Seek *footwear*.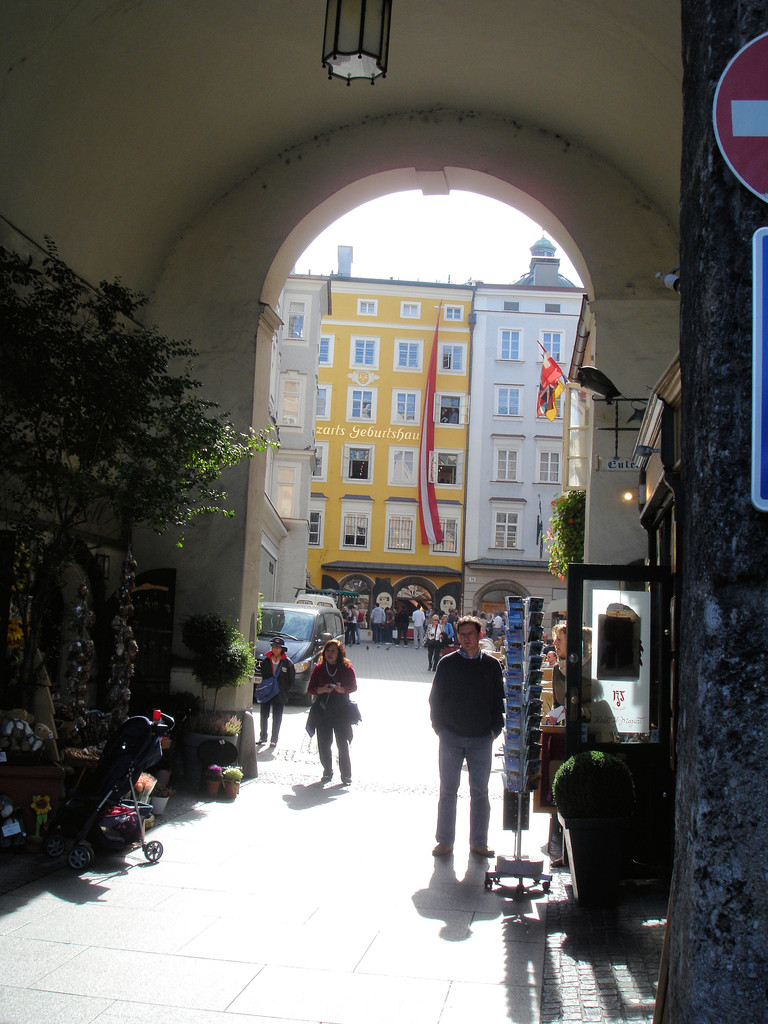
(x1=435, y1=845, x2=451, y2=860).
